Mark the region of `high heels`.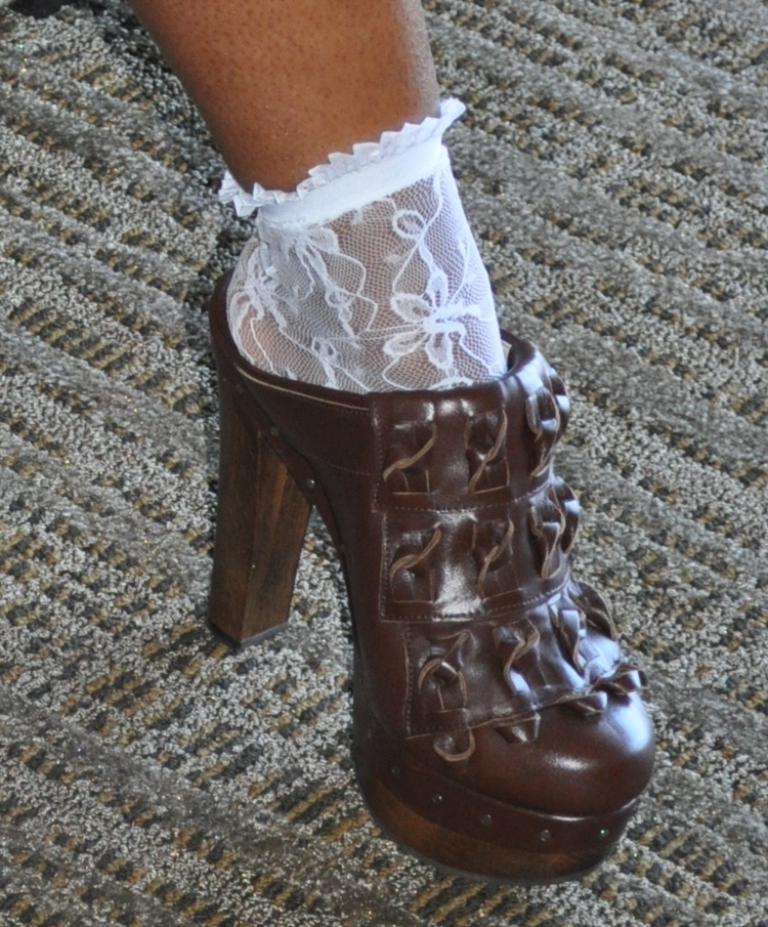
Region: x1=201, y1=269, x2=657, y2=879.
